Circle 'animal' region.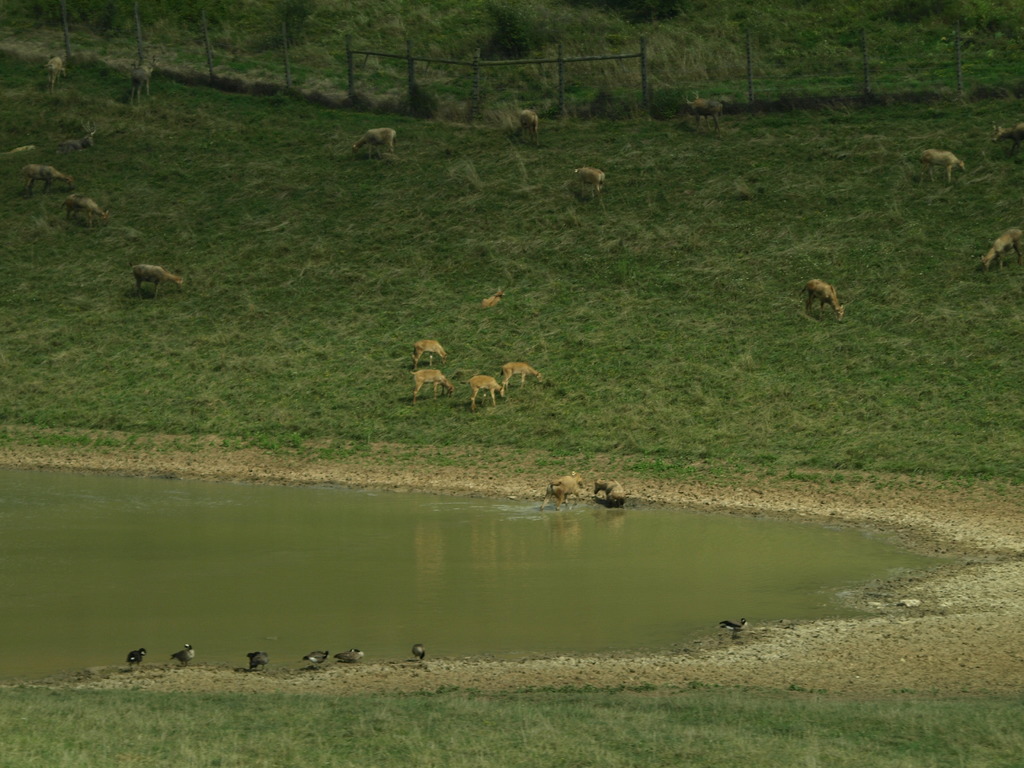
Region: (left=244, top=651, right=267, bottom=668).
